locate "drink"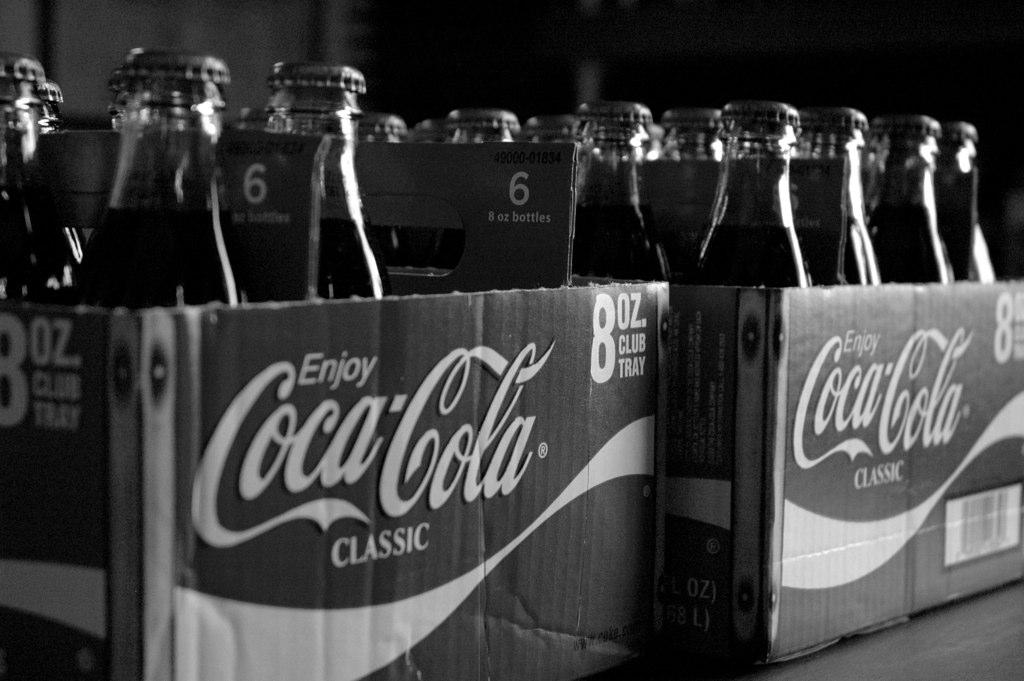
{"x1": 950, "y1": 214, "x2": 999, "y2": 278}
